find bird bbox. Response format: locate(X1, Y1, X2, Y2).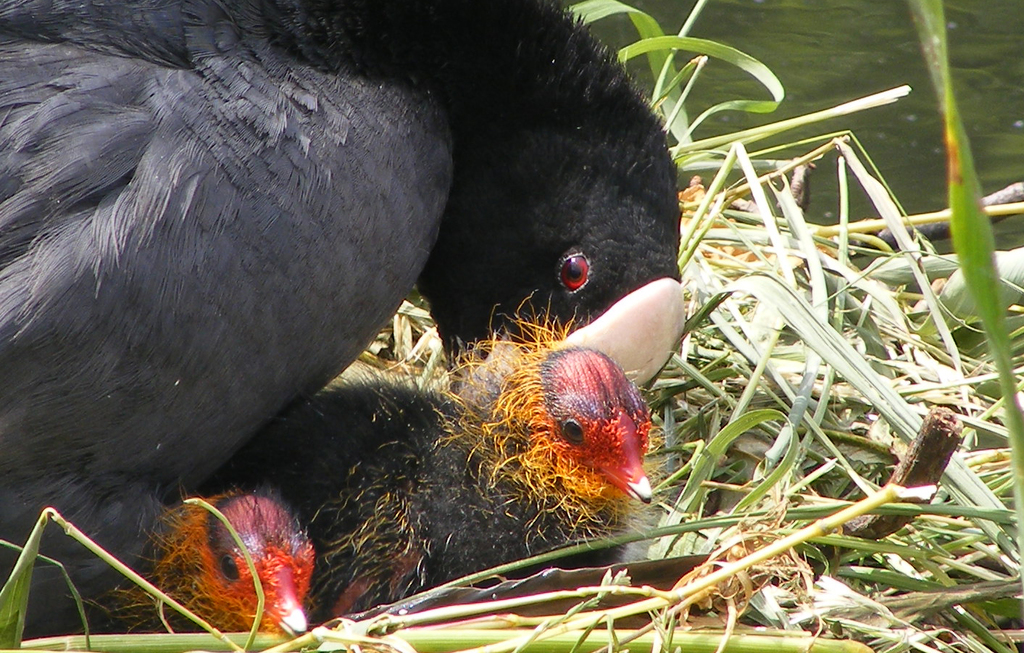
locate(21, 481, 329, 645).
